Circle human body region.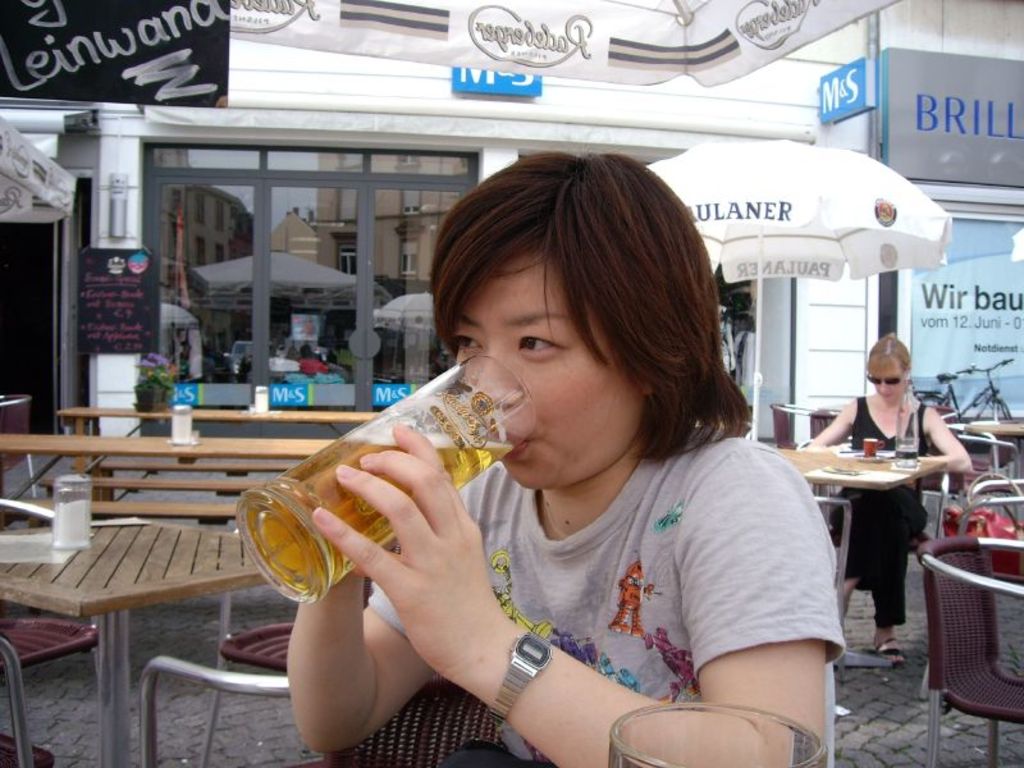
Region: pyautogui.locateOnScreen(812, 335, 977, 658).
